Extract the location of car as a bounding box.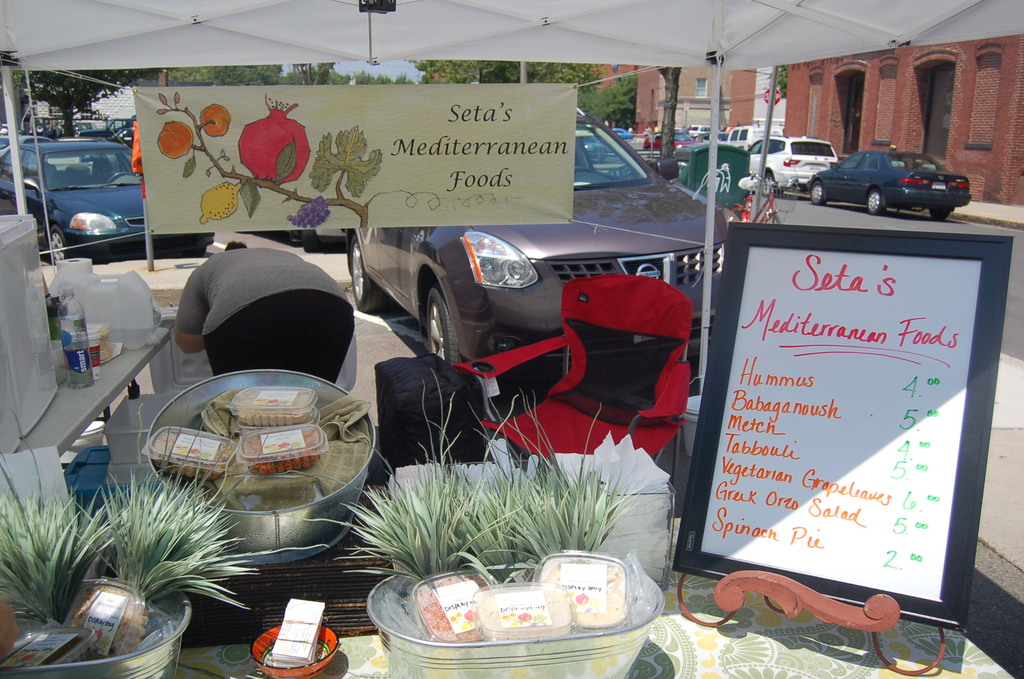
crop(0, 127, 200, 265).
